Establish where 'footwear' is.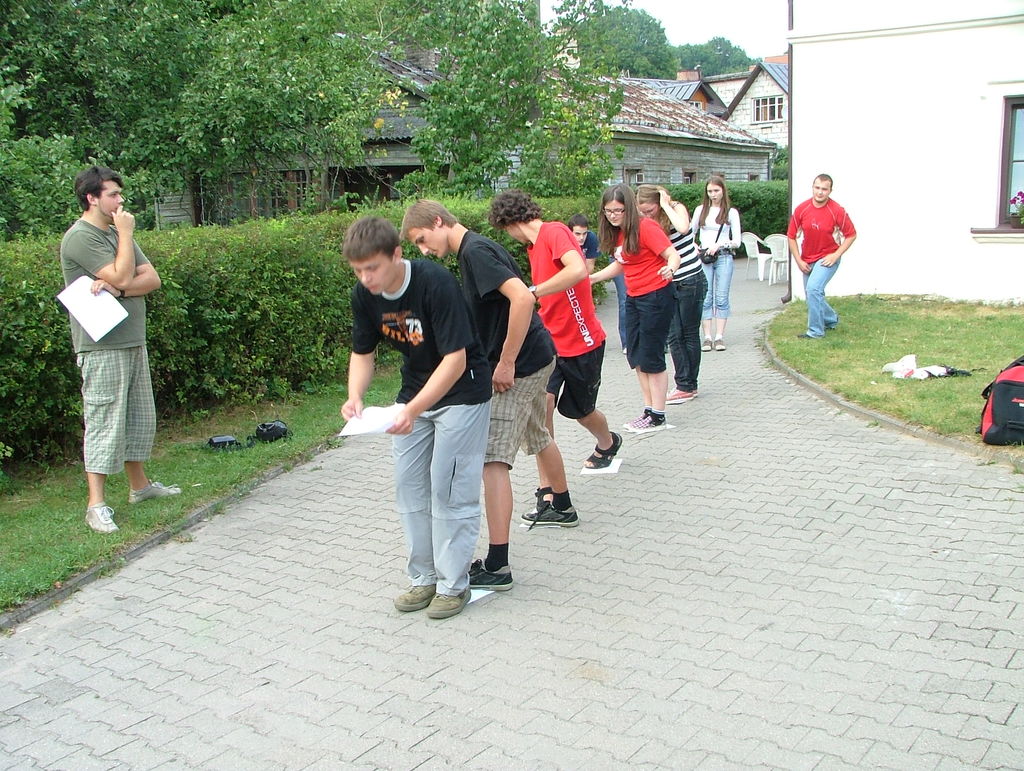
Established at BBox(534, 491, 550, 511).
